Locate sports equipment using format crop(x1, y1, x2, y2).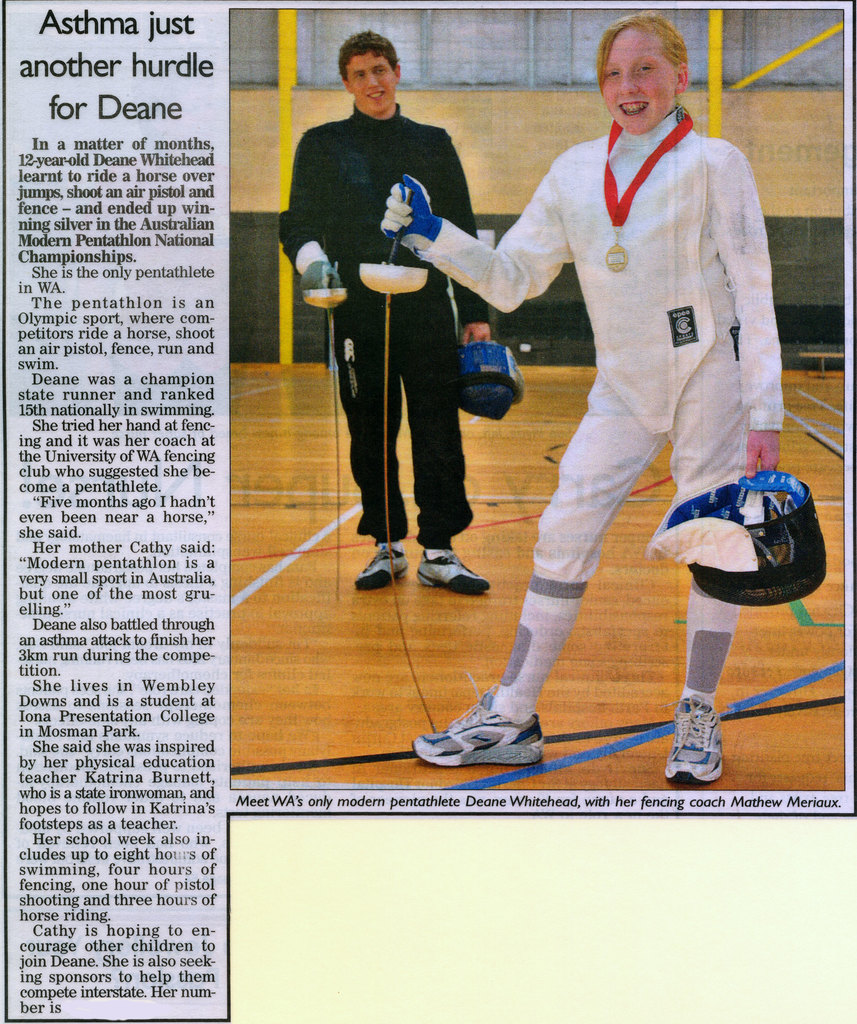
crop(358, 188, 439, 738).
